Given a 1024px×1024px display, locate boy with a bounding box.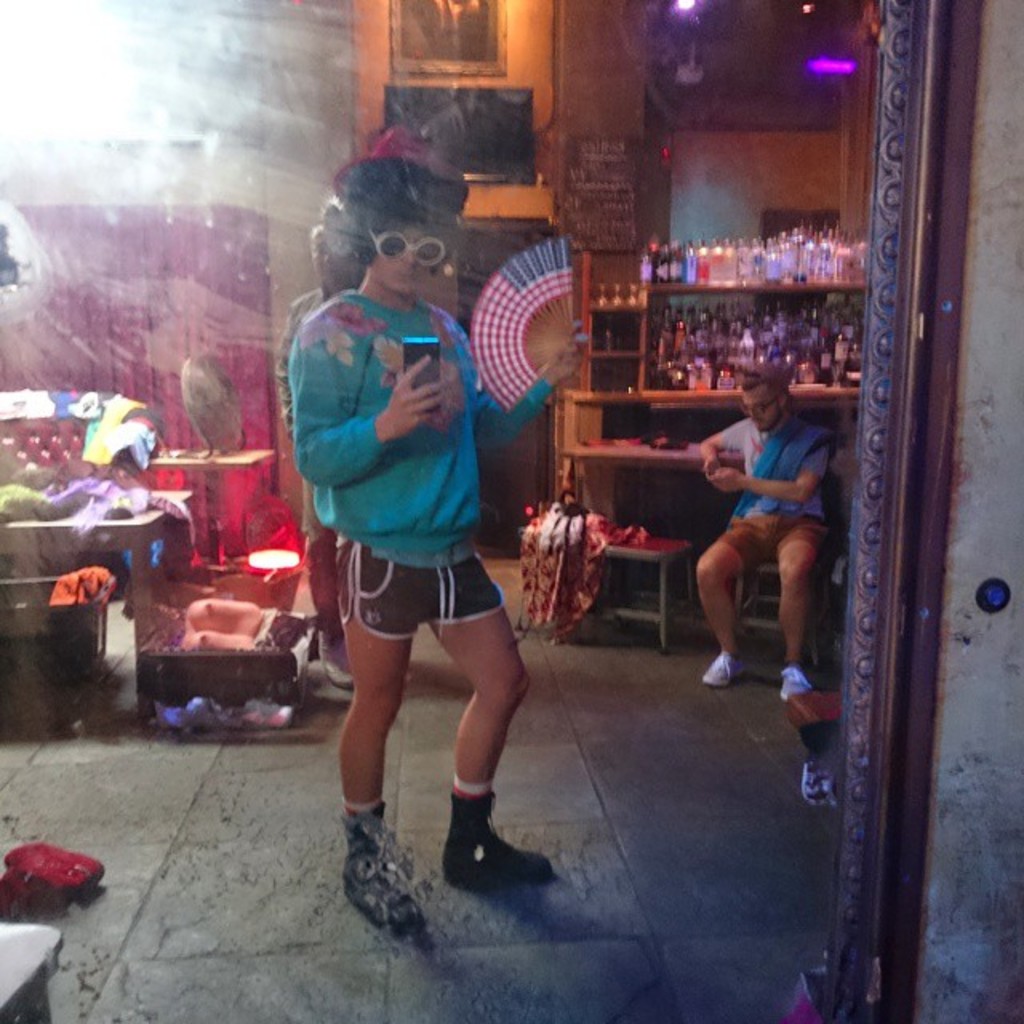
Located: box=[286, 123, 581, 930].
